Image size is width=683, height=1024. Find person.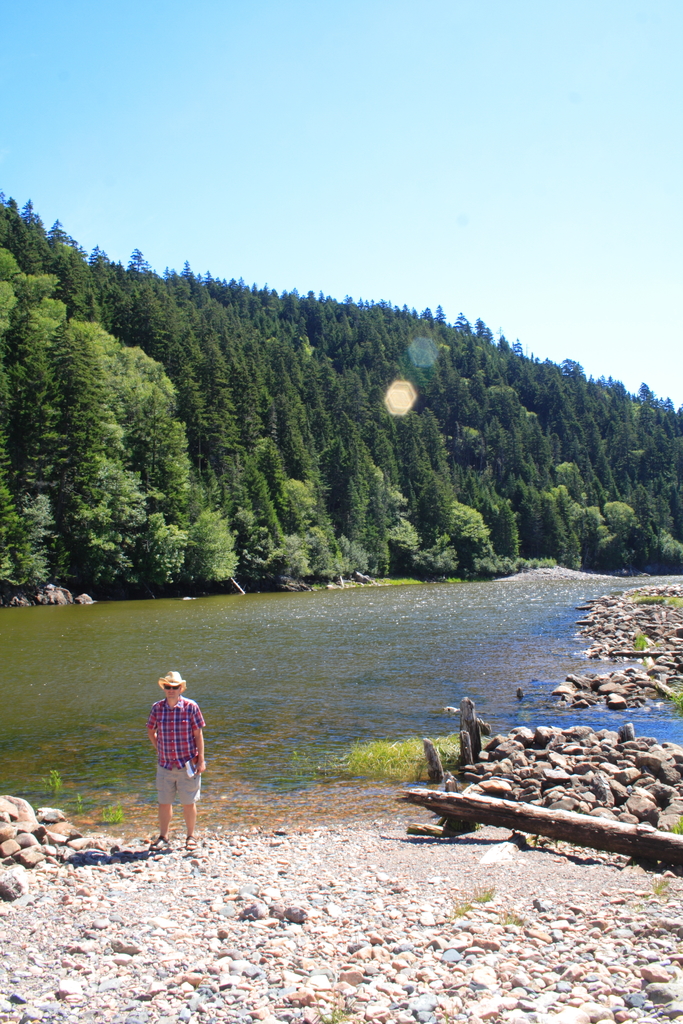
box(148, 662, 213, 847).
